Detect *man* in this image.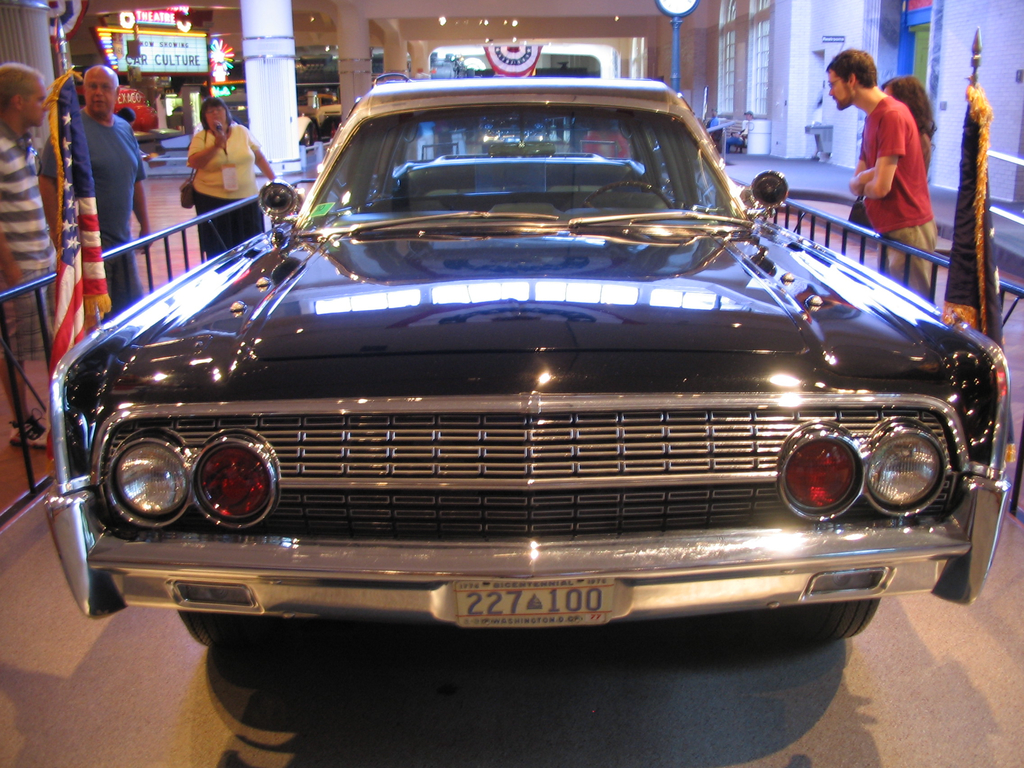
Detection: (830,61,956,260).
